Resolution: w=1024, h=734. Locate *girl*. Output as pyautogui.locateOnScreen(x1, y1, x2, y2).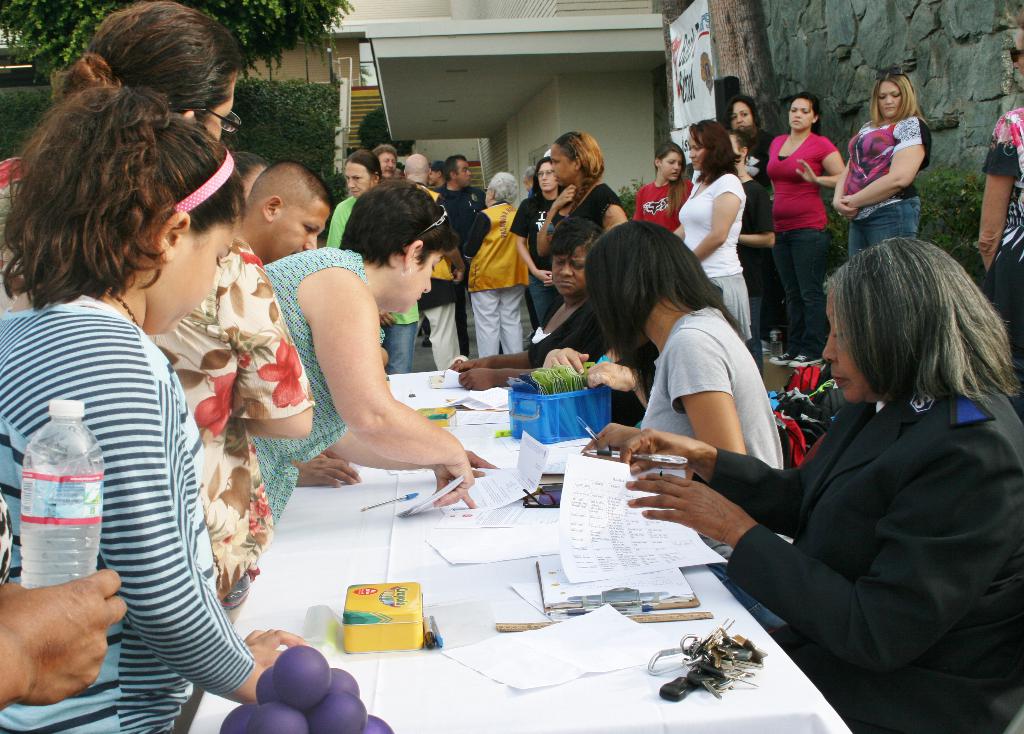
pyautogui.locateOnScreen(630, 145, 691, 241).
